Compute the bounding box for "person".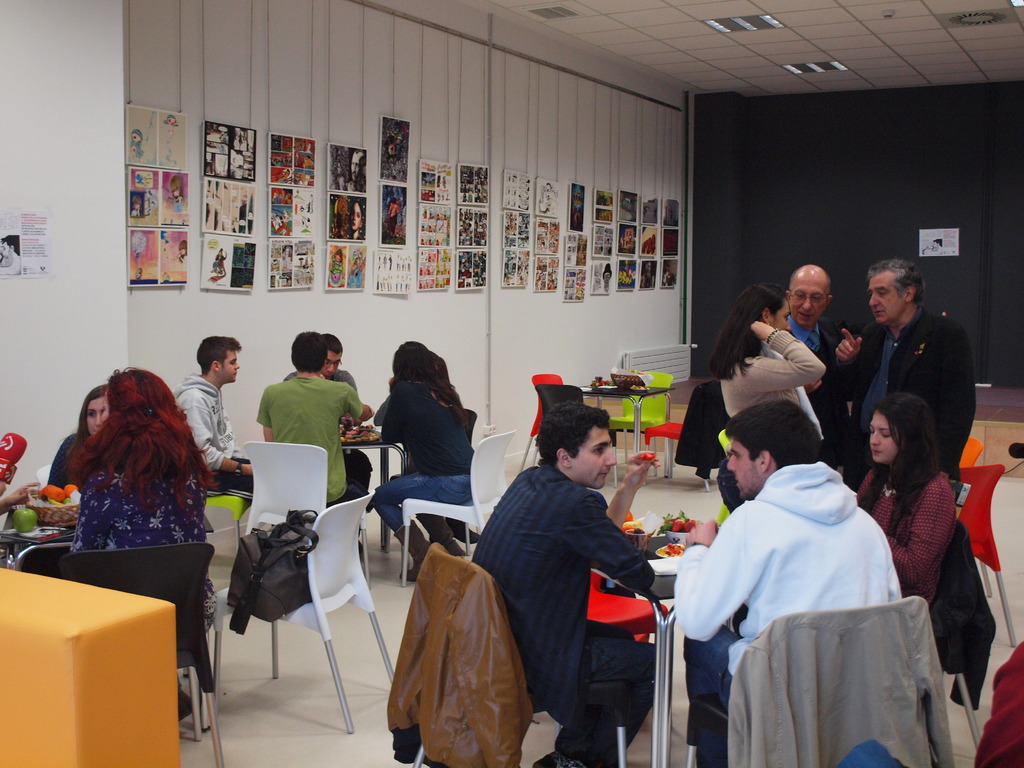
Rect(461, 390, 676, 767).
